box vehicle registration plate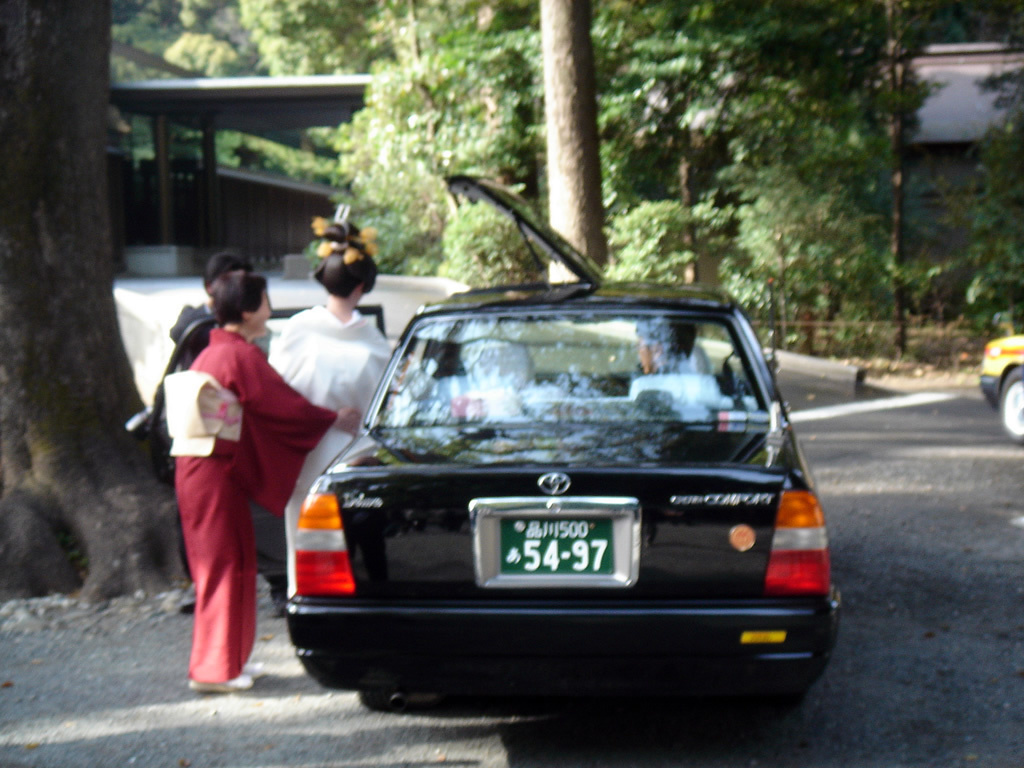
select_region(497, 517, 613, 576)
